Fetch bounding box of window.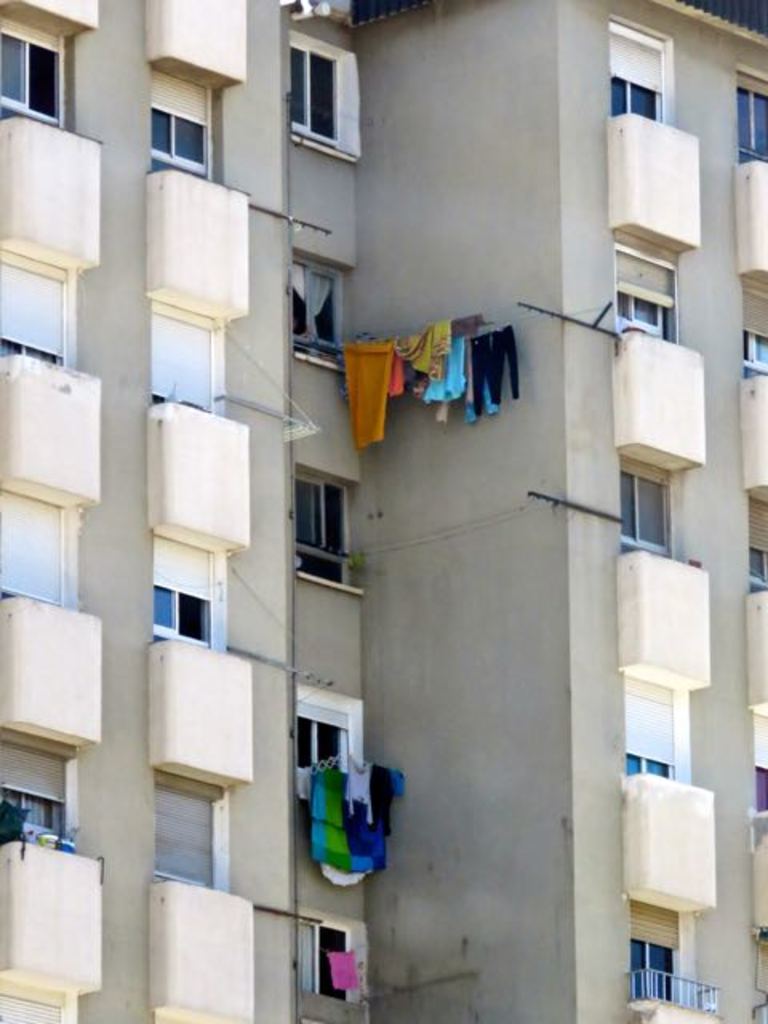
Bbox: [0,990,61,1022].
